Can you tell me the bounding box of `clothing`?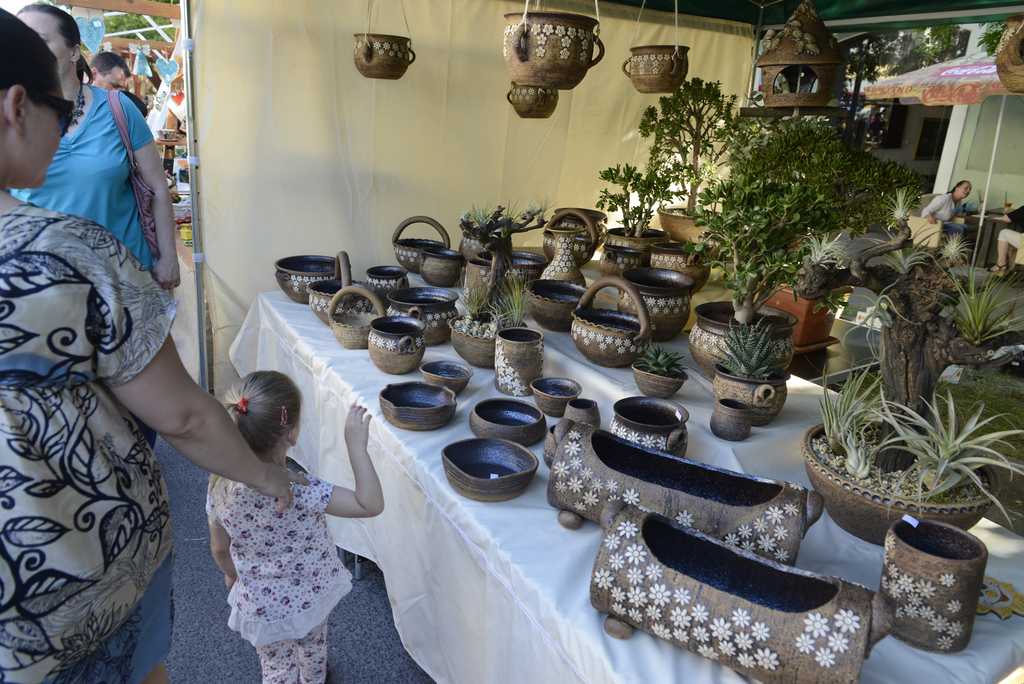
(210,469,354,683).
